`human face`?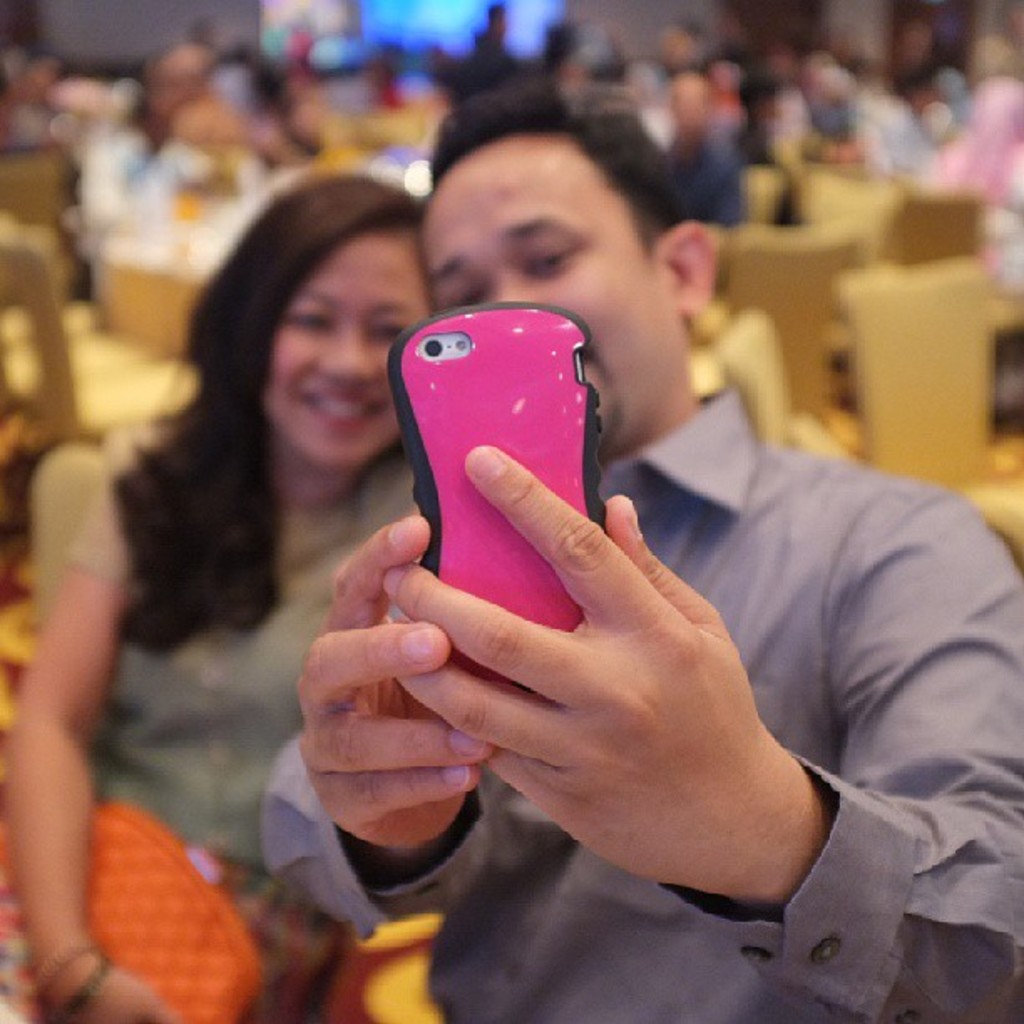
[422,142,684,447]
